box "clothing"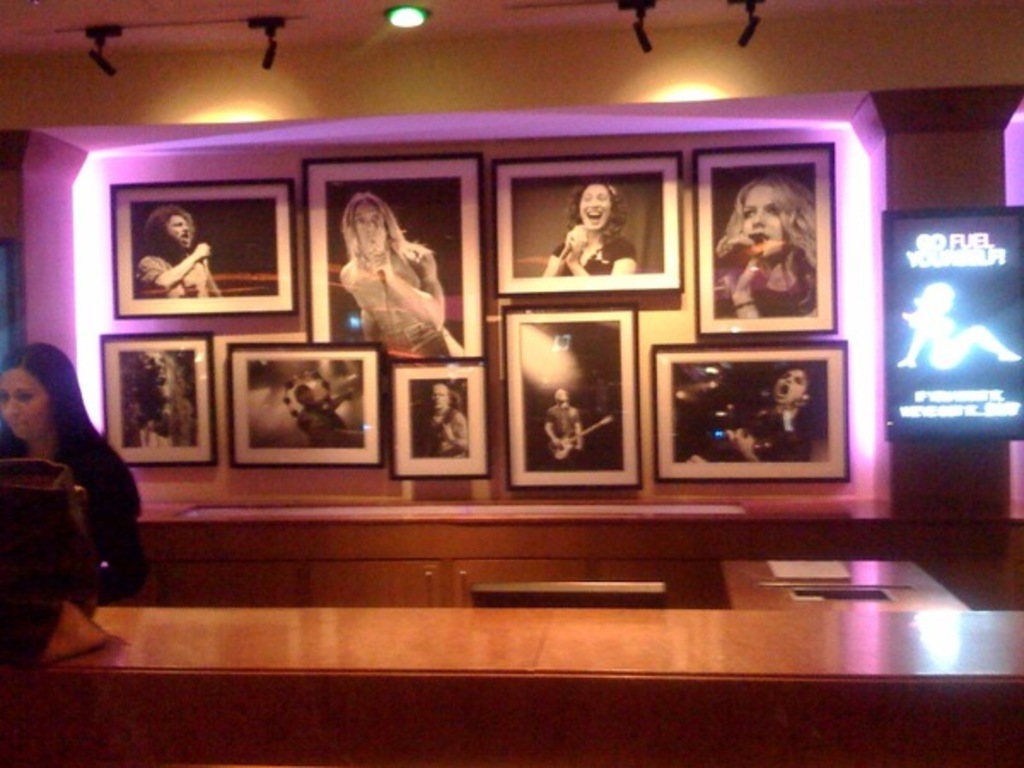
crop(713, 266, 823, 316)
